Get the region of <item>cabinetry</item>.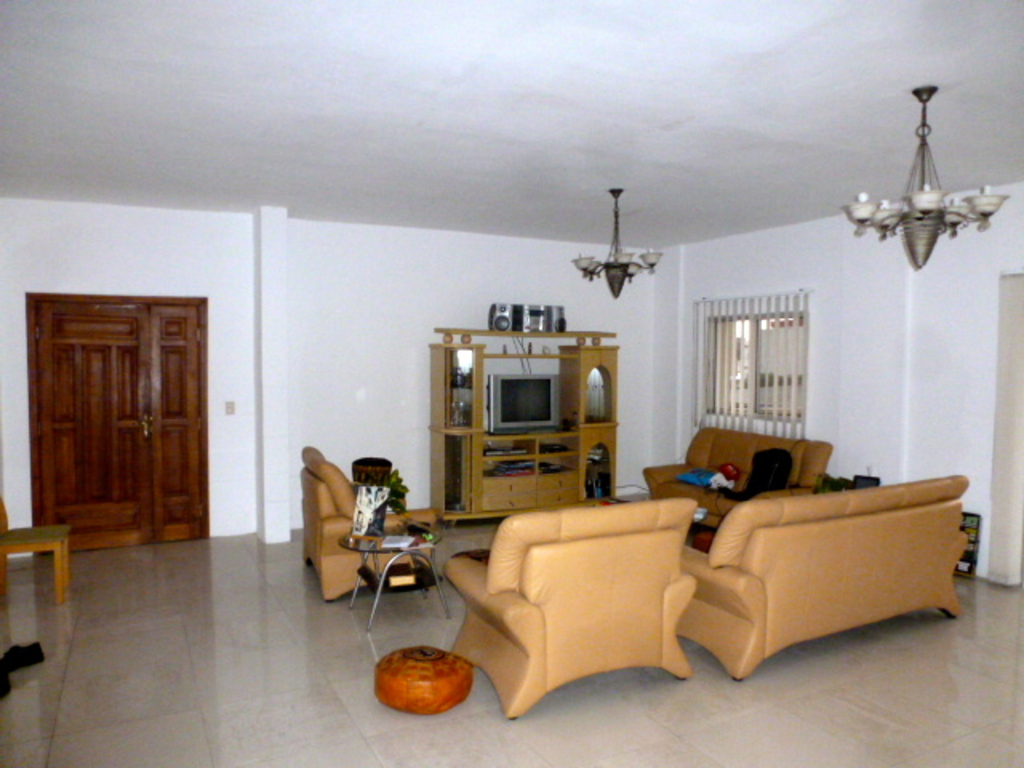
21, 309, 206, 571.
